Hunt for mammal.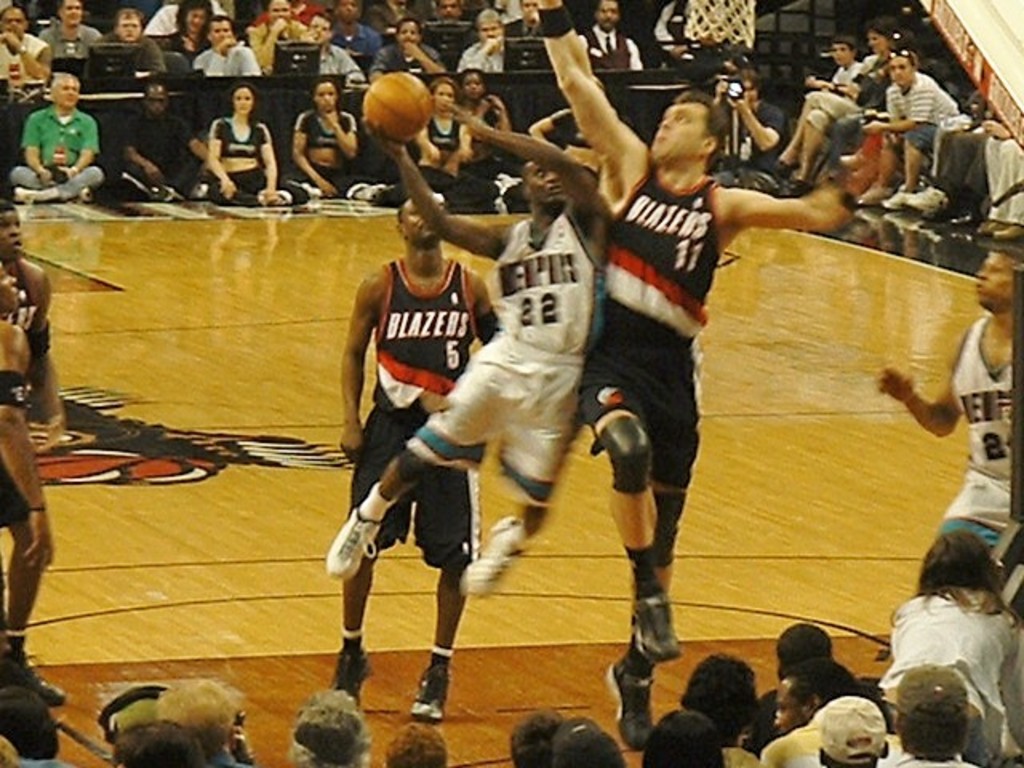
Hunted down at x1=0 y1=197 x2=69 y2=462.
